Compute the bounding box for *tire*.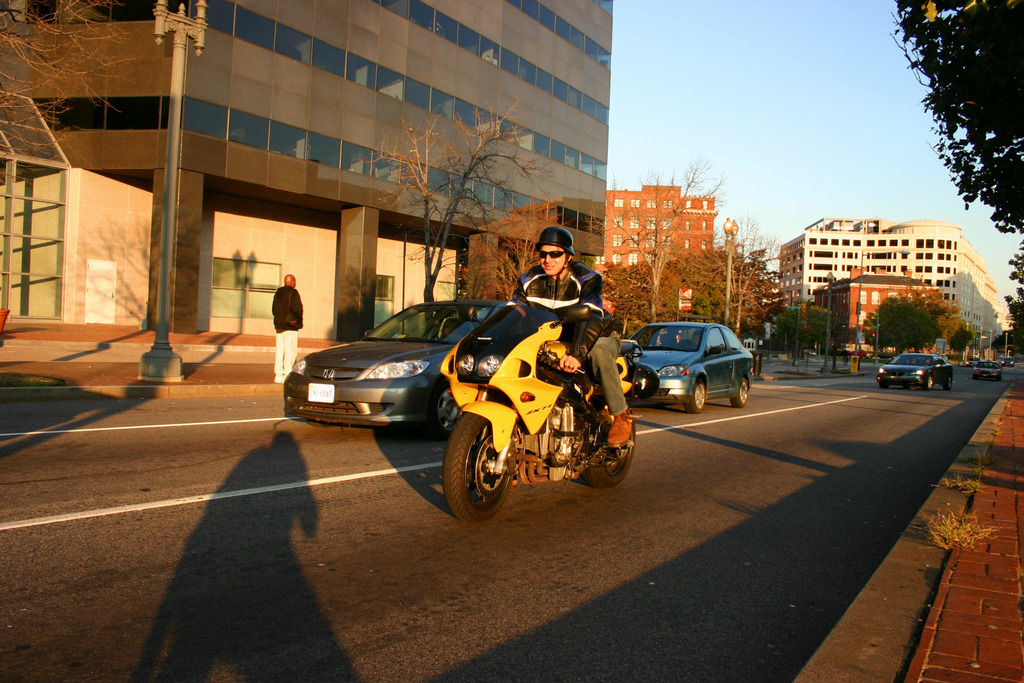
{"left": 589, "top": 409, "right": 635, "bottom": 491}.
